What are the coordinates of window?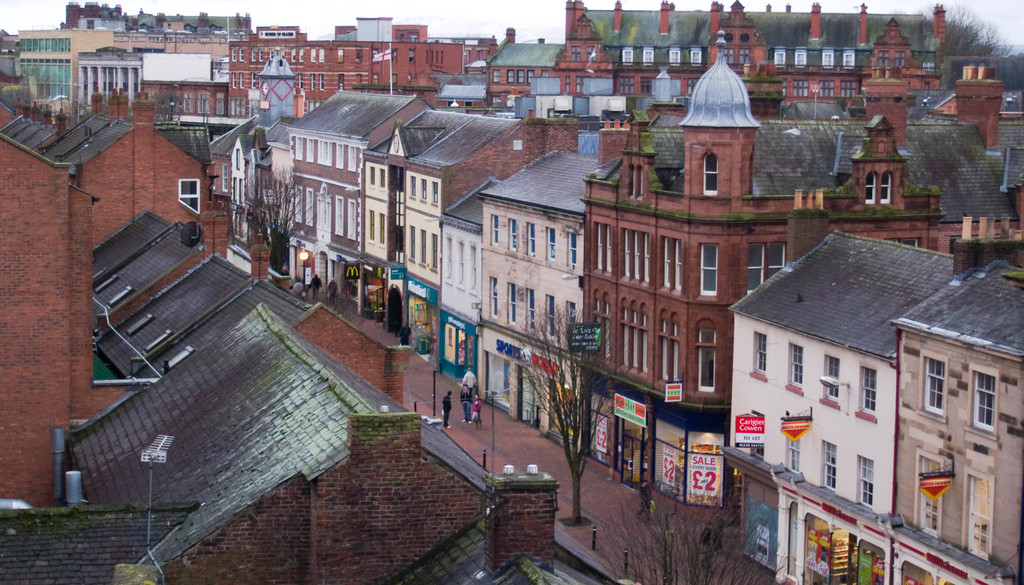
[699,235,719,302].
